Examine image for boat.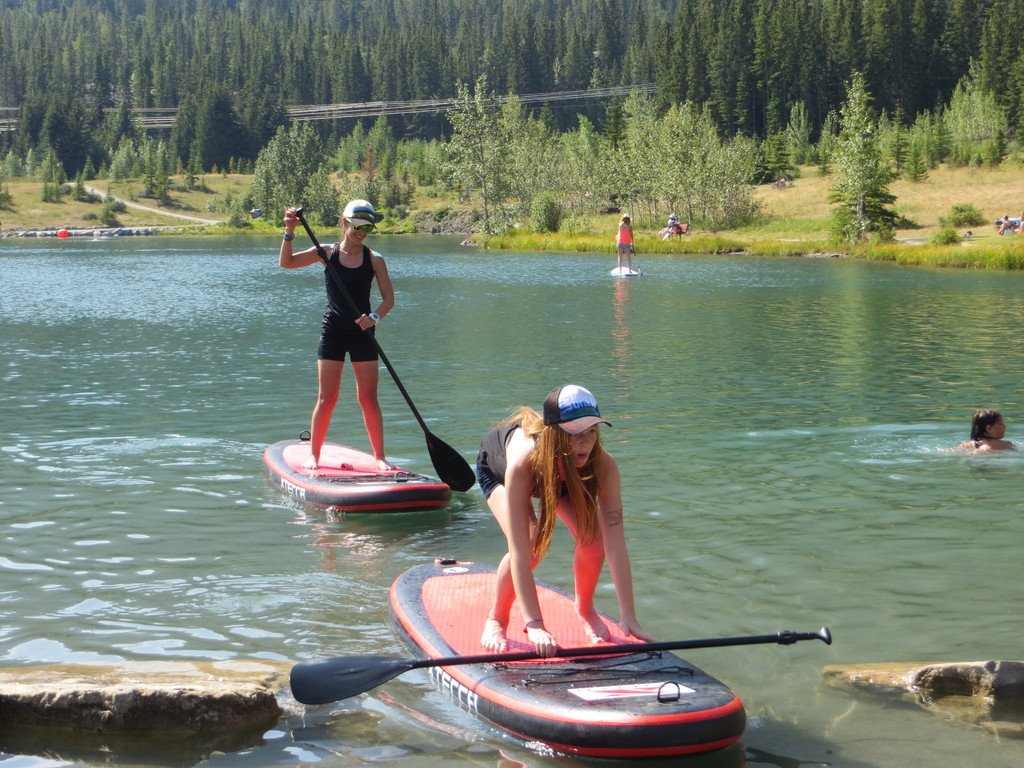
Examination result: [x1=602, y1=259, x2=637, y2=280].
